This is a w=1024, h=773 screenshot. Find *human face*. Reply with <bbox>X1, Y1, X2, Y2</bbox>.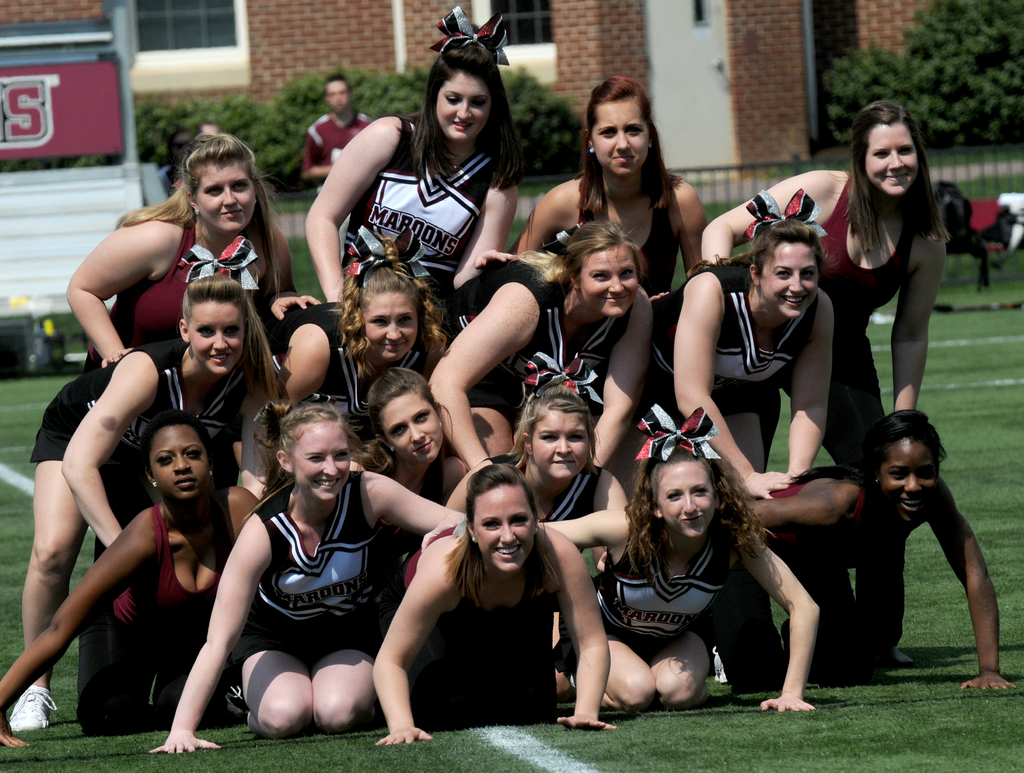
<bbox>473, 486, 538, 572</bbox>.
